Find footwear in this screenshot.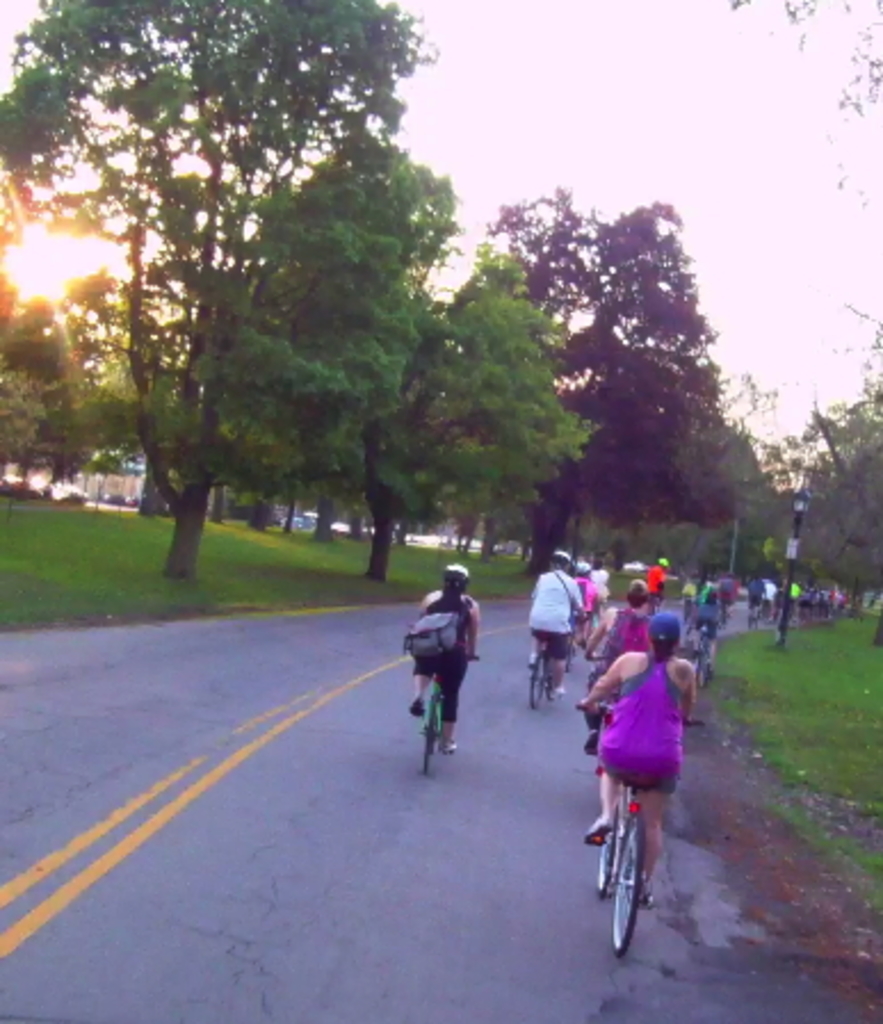
The bounding box for footwear is <box>527,648,548,680</box>.
